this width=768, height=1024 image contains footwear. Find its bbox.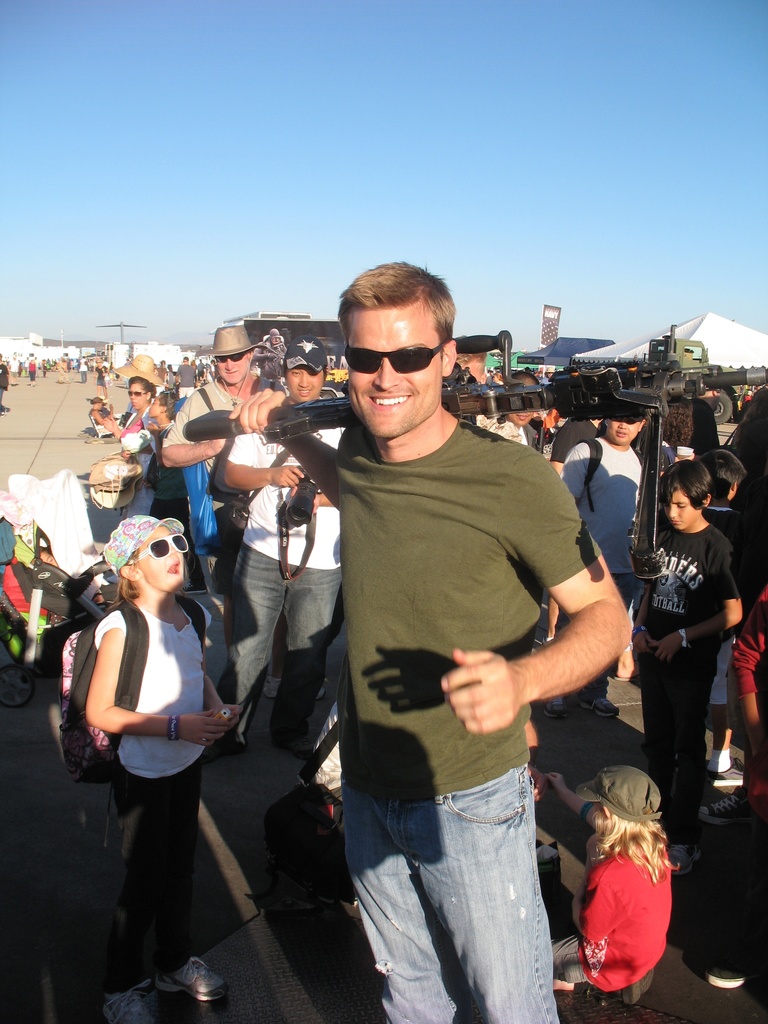
<bbox>182, 578, 204, 595</bbox>.
